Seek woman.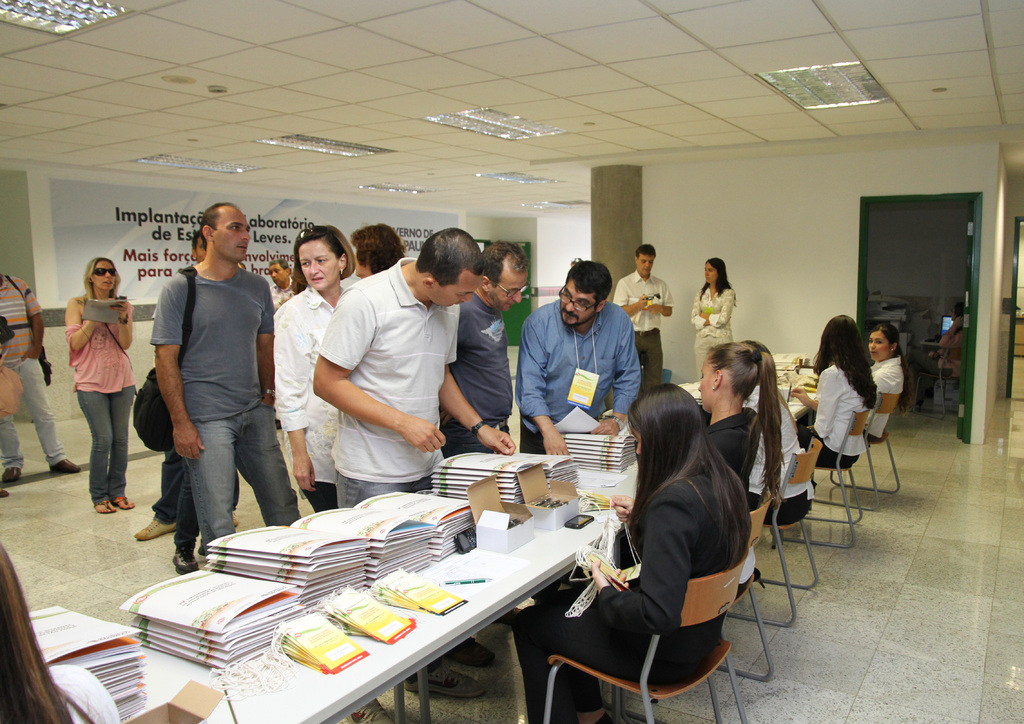
select_region(692, 253, 743, 383).
